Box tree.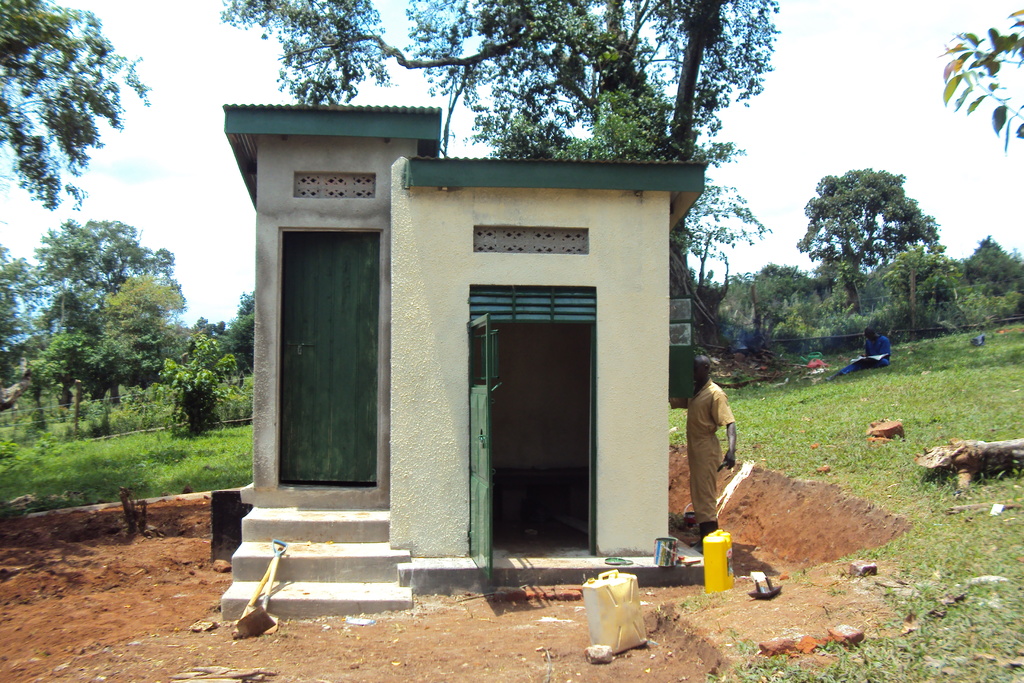
box=[216, 0, 772, 357].
